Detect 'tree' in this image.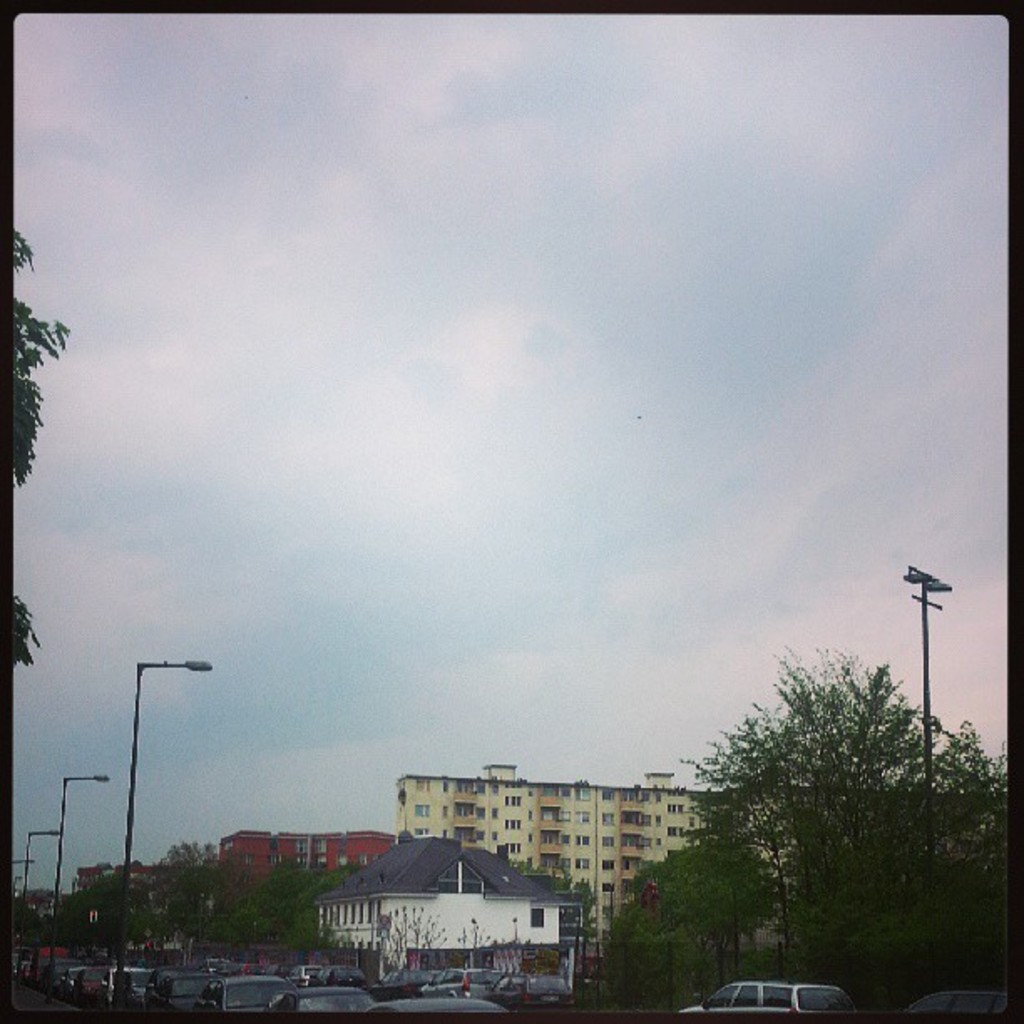
Detection: box=[167, 892, 218, 944].
